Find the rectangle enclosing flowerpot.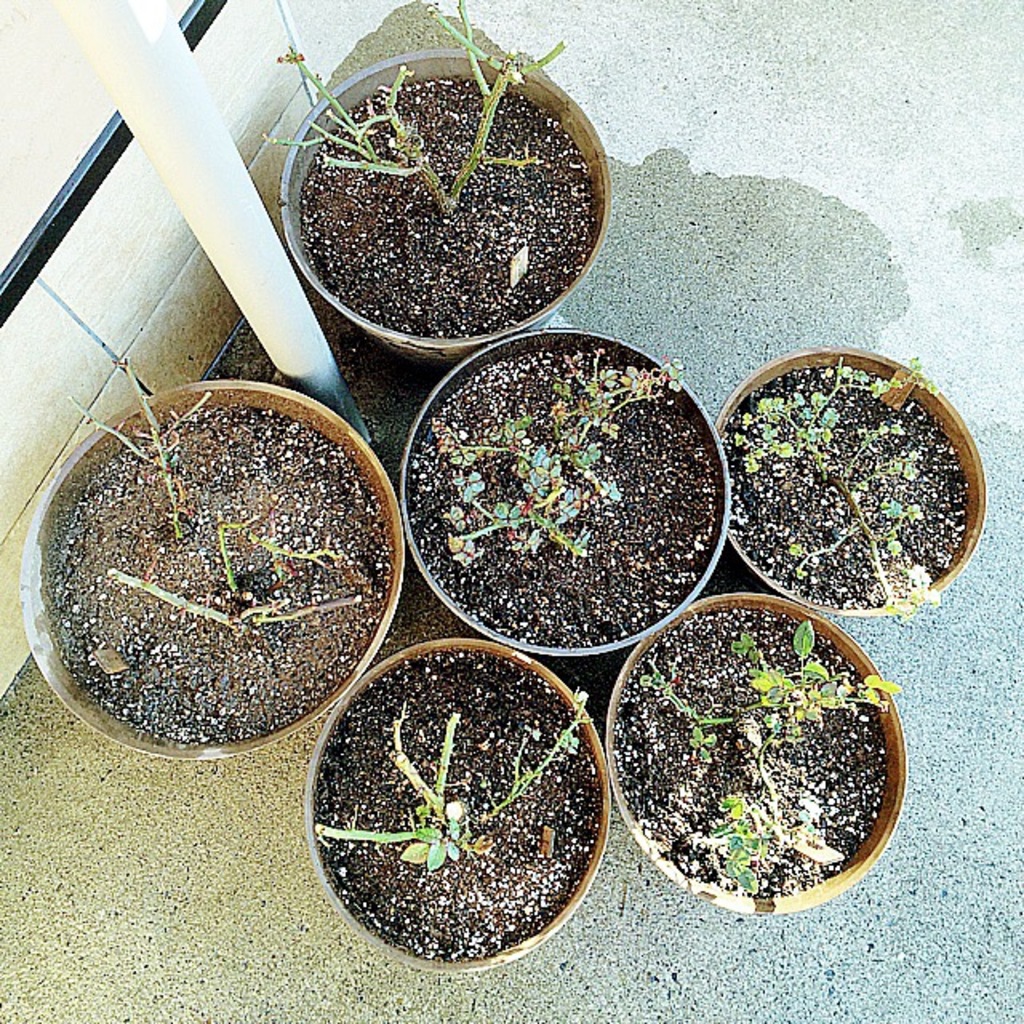
left=717, top=349, right=990, bottom=618.
